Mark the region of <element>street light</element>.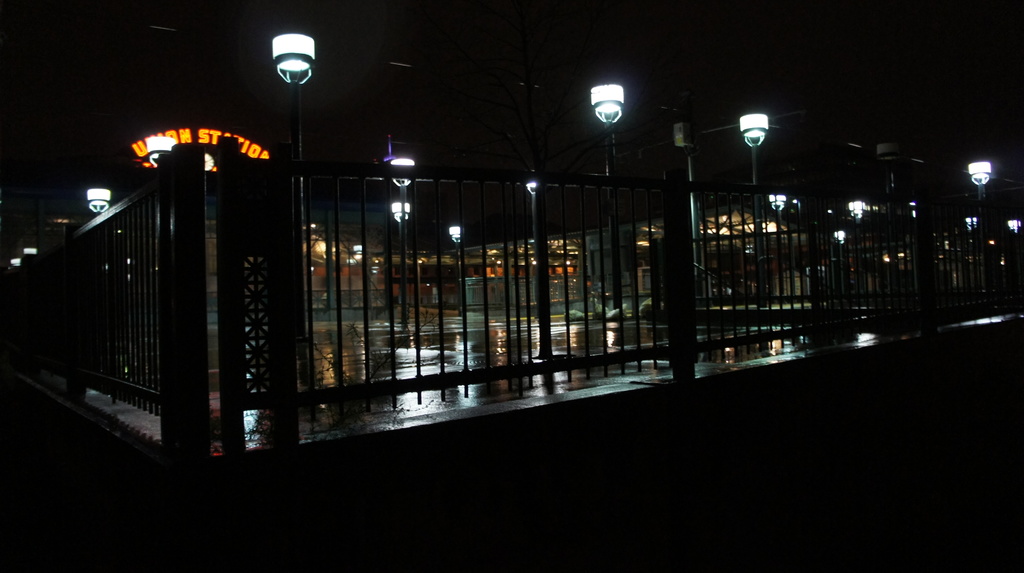
Region: [x1=88, y1=186, x2=113, y2=222].
